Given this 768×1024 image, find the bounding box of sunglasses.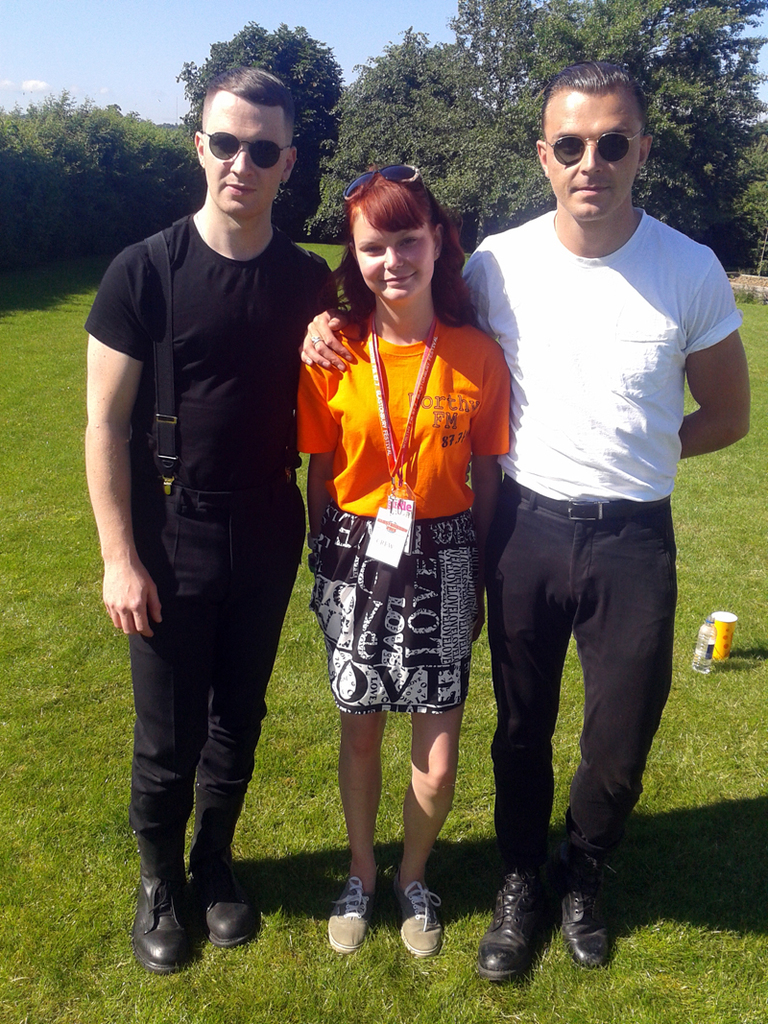
pyautogui.locateOnScreen(204, 129, 289, 172).
